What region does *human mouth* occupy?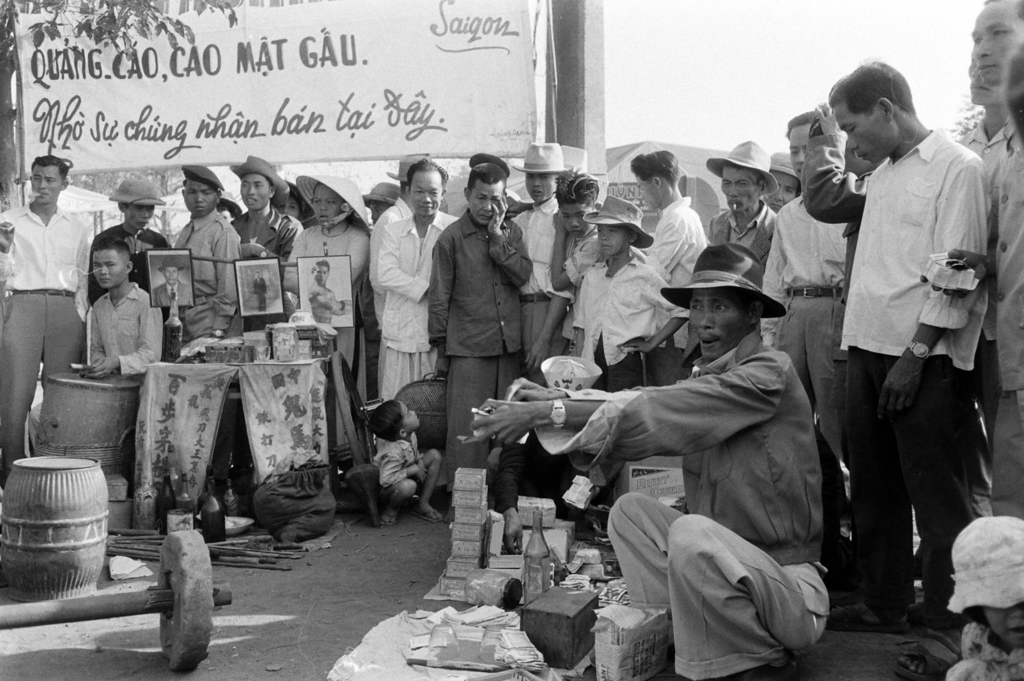
x1=572, y1=231, x2=580, y2=235.
